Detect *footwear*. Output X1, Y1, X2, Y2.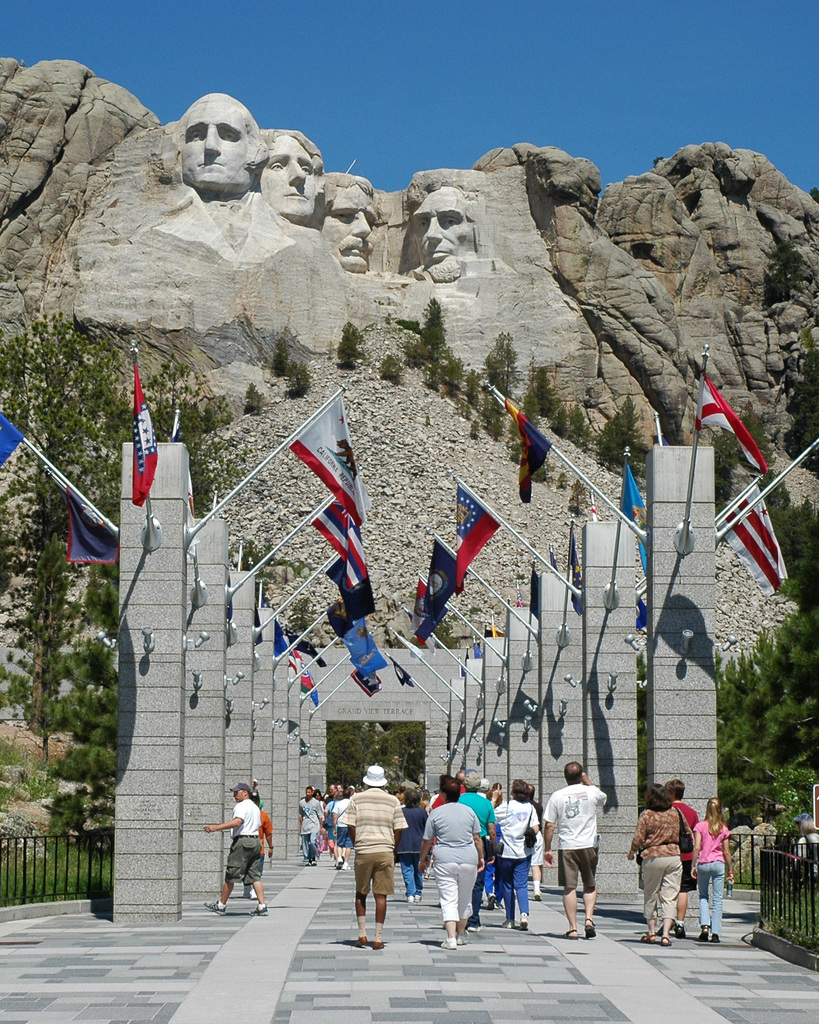
358, 932, 370, 949.
